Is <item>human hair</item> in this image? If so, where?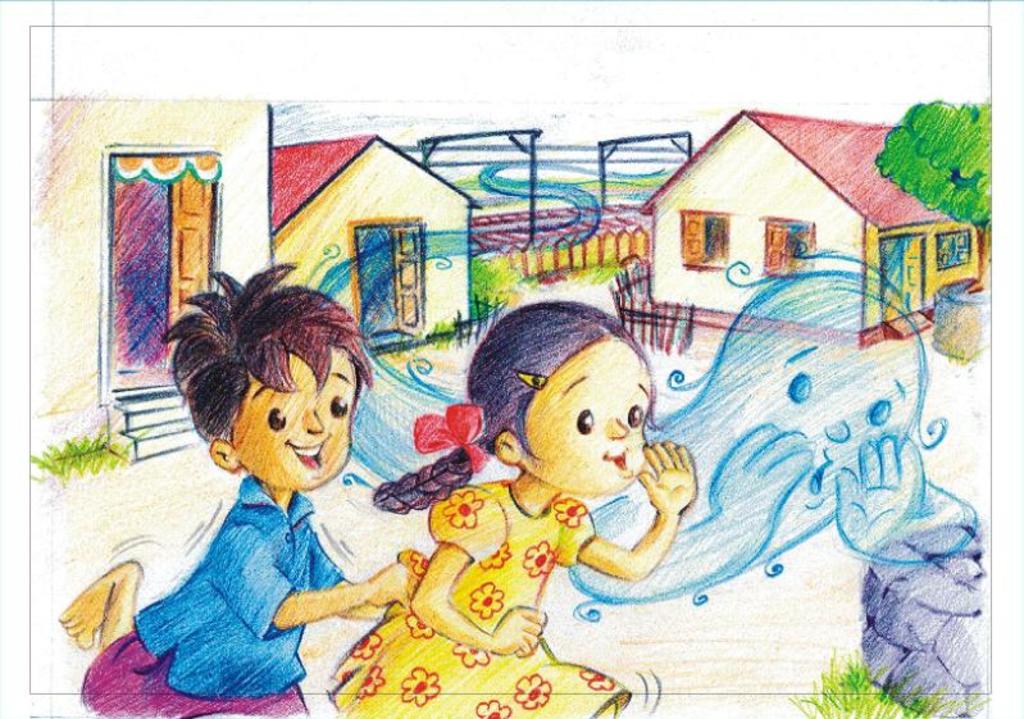
Yes, at Rect(173, 270, 364, 478).
